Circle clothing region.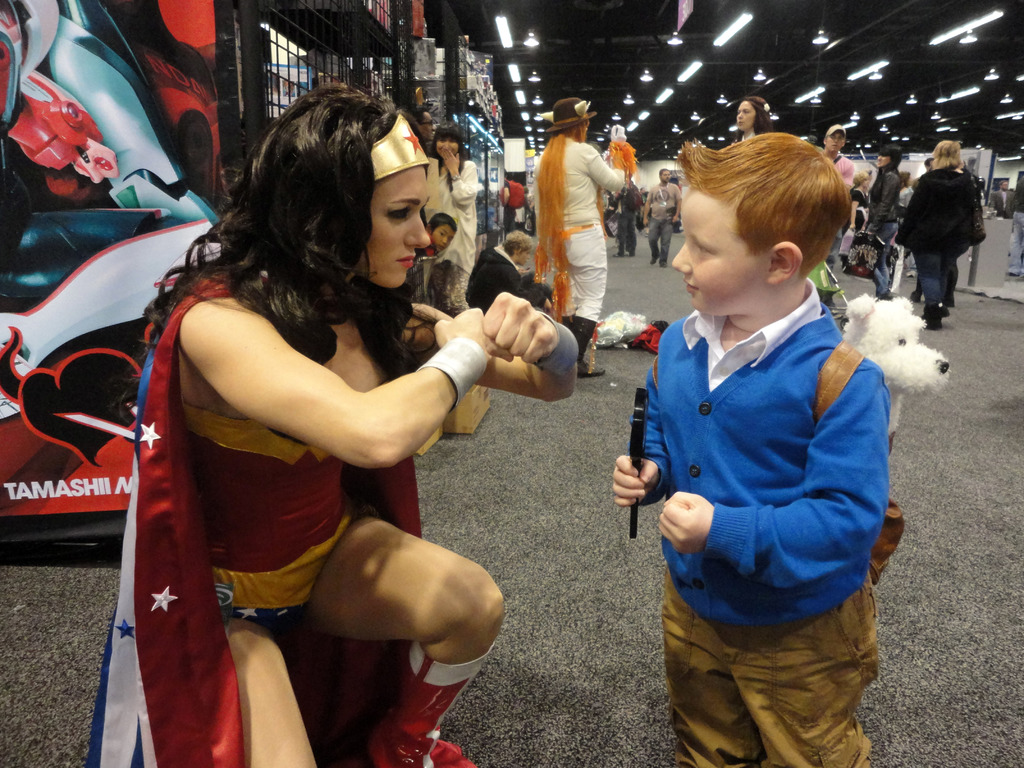
Region: bbox=(989, 183, 1016, 219).
